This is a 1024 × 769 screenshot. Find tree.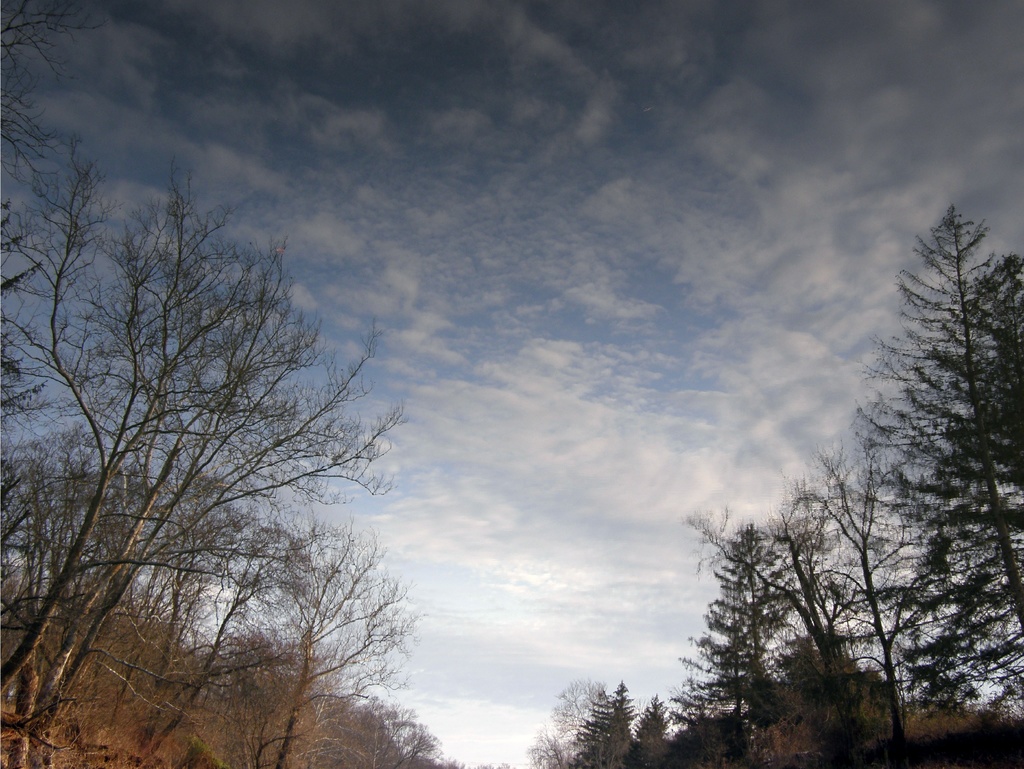
Bounding box: bbox(826, 188, 1023, 768).
